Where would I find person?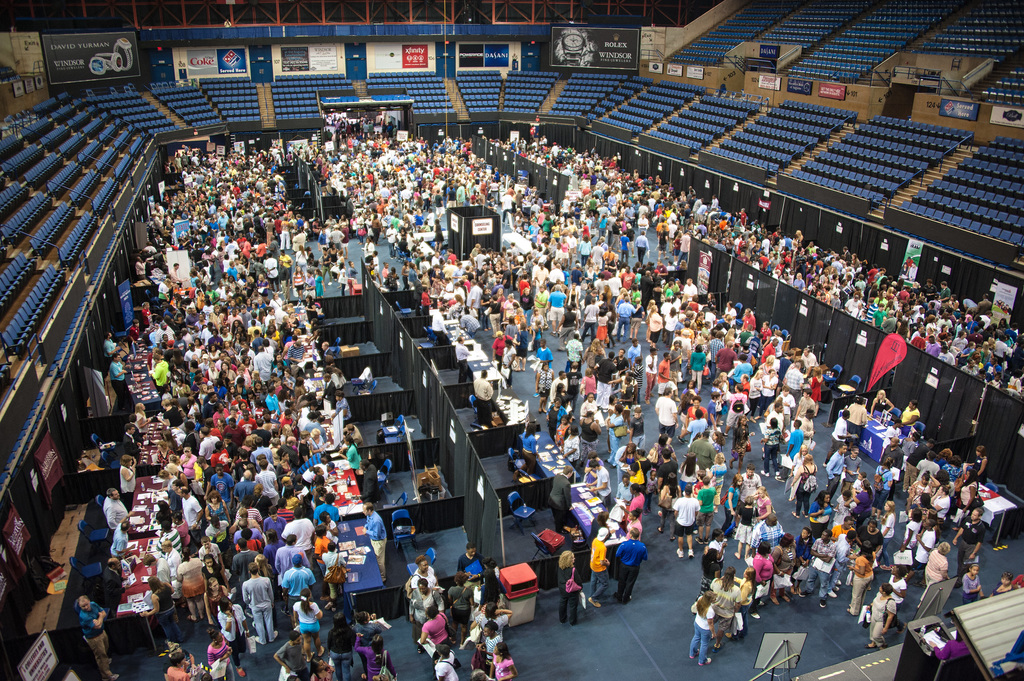
At select_region(606, 529, 655, 621).
